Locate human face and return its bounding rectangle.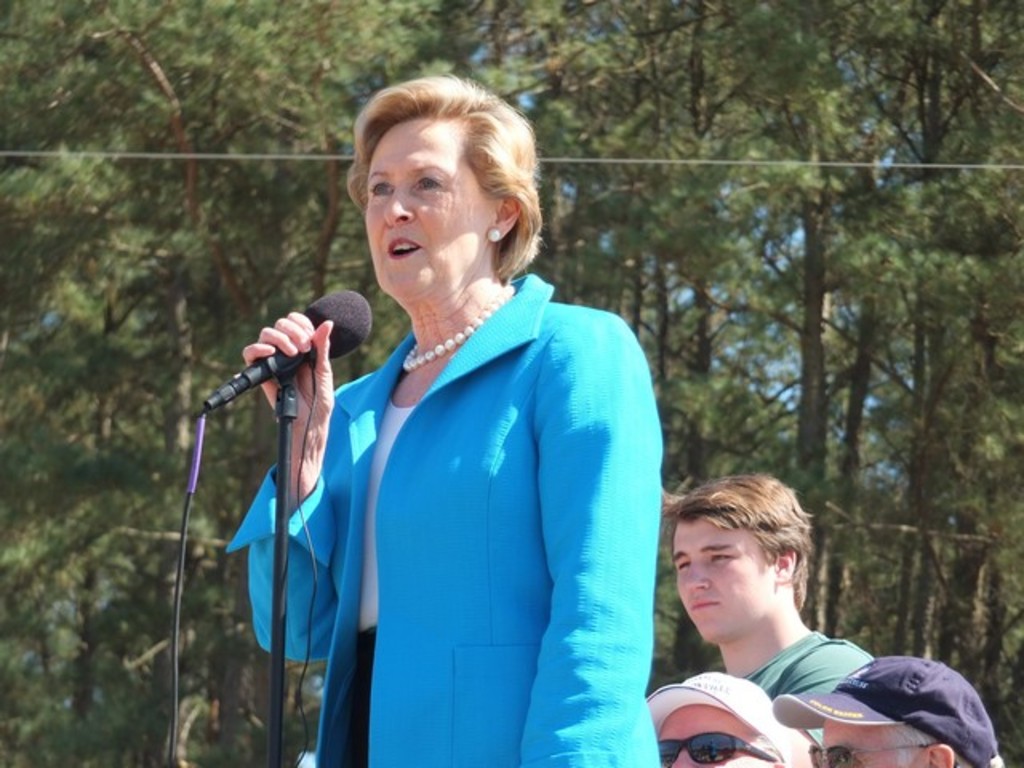
box(658, 701, 766, 766).
